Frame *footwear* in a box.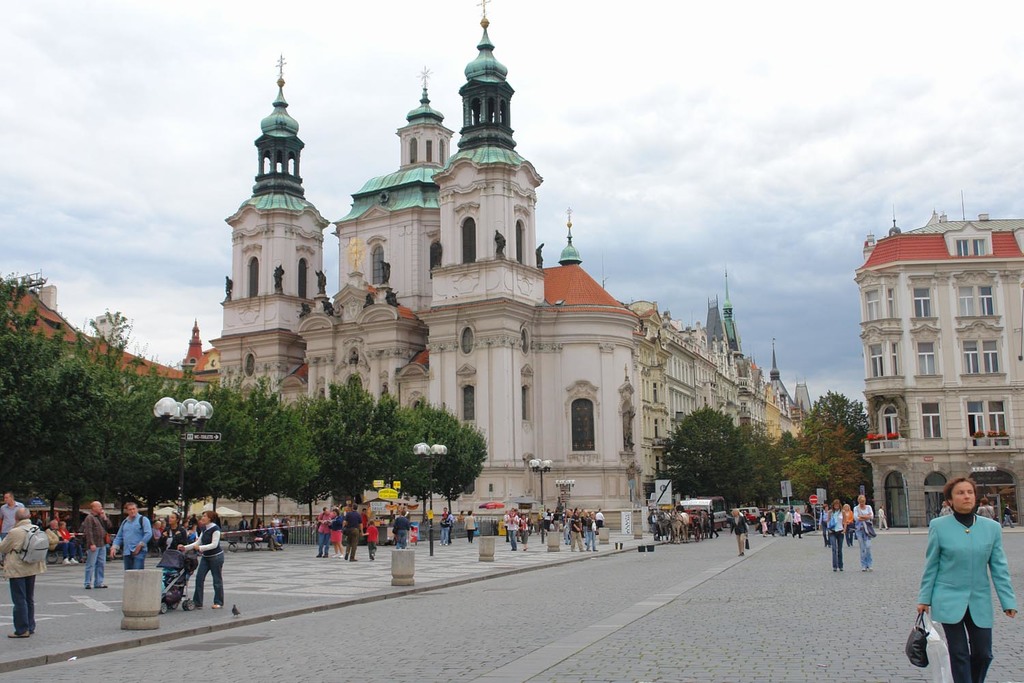
l=317, t=553, r=321, b=559.
